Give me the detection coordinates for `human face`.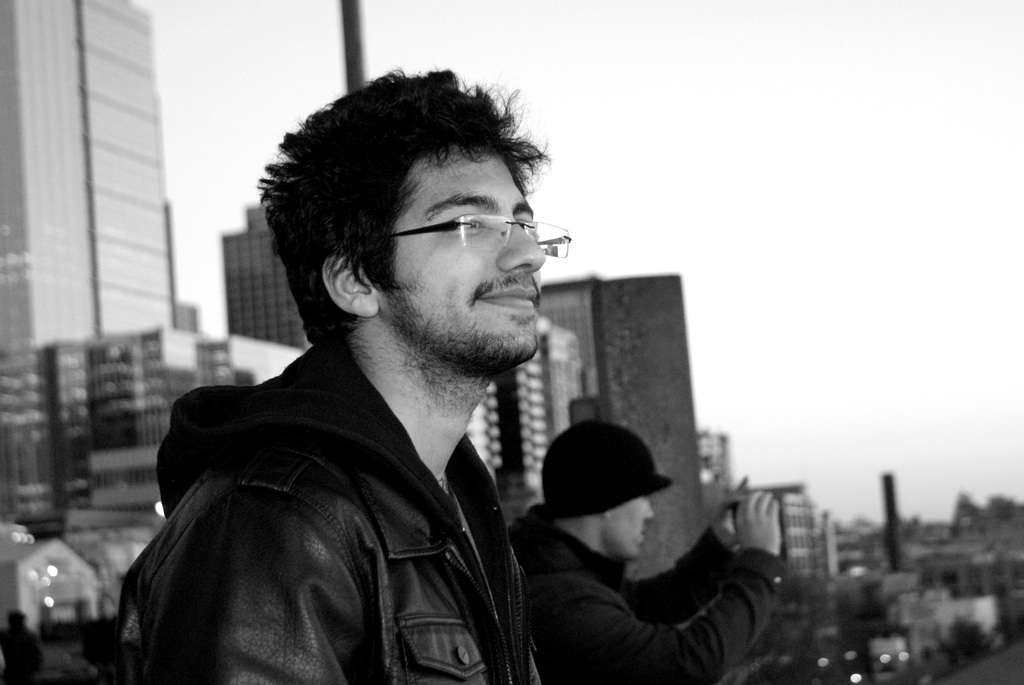
(x1=387, y1=143, x2=570, y2=371).
